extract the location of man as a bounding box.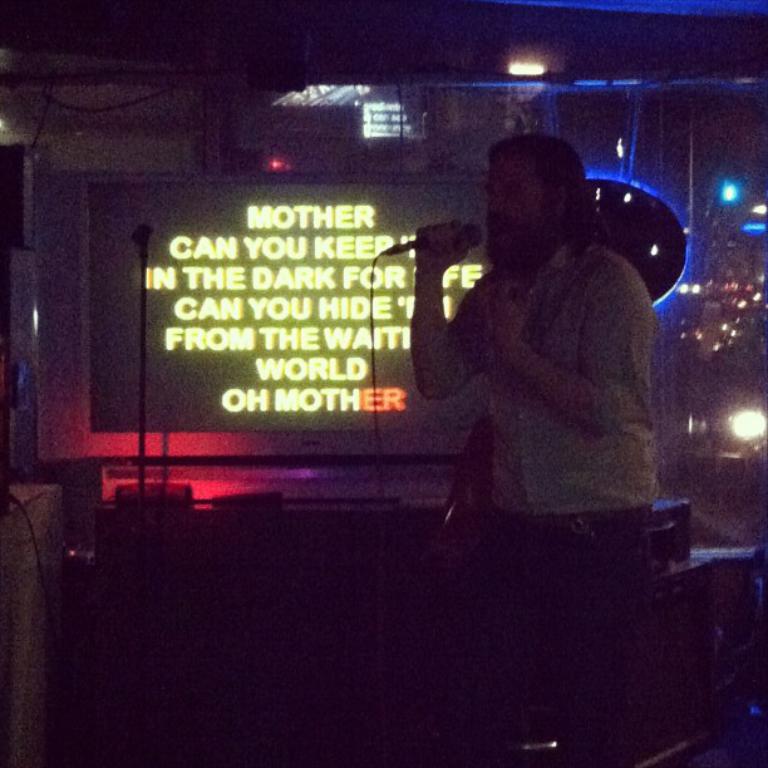
select_region(412, 134, 698, 626).
